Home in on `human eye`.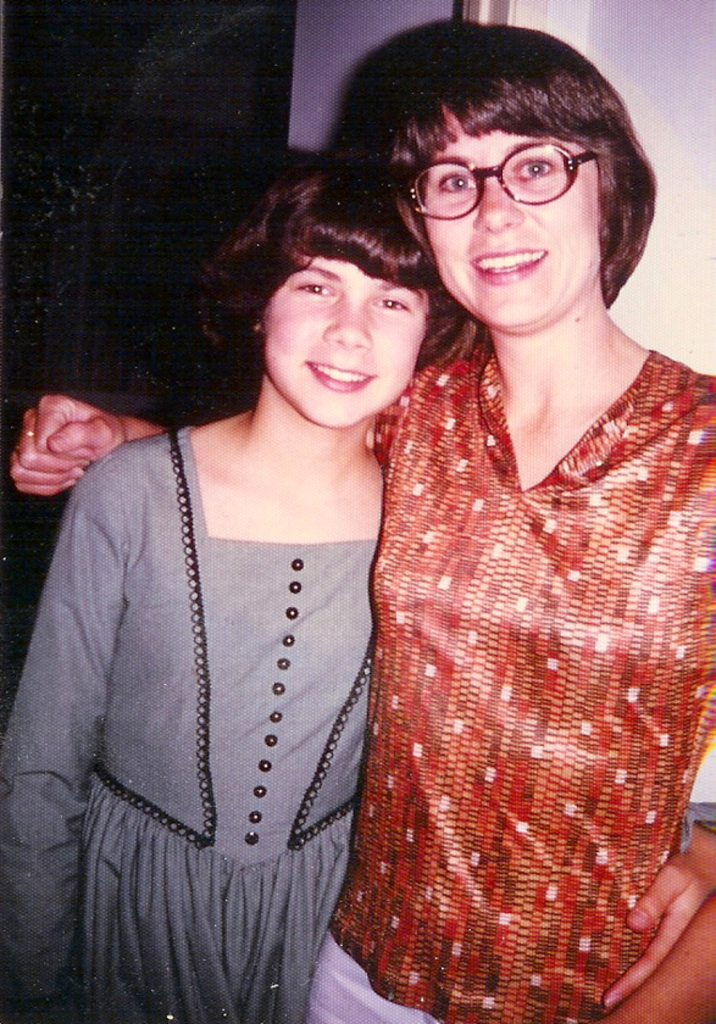
Homed in at bbox(366, 289, 415, 318).
